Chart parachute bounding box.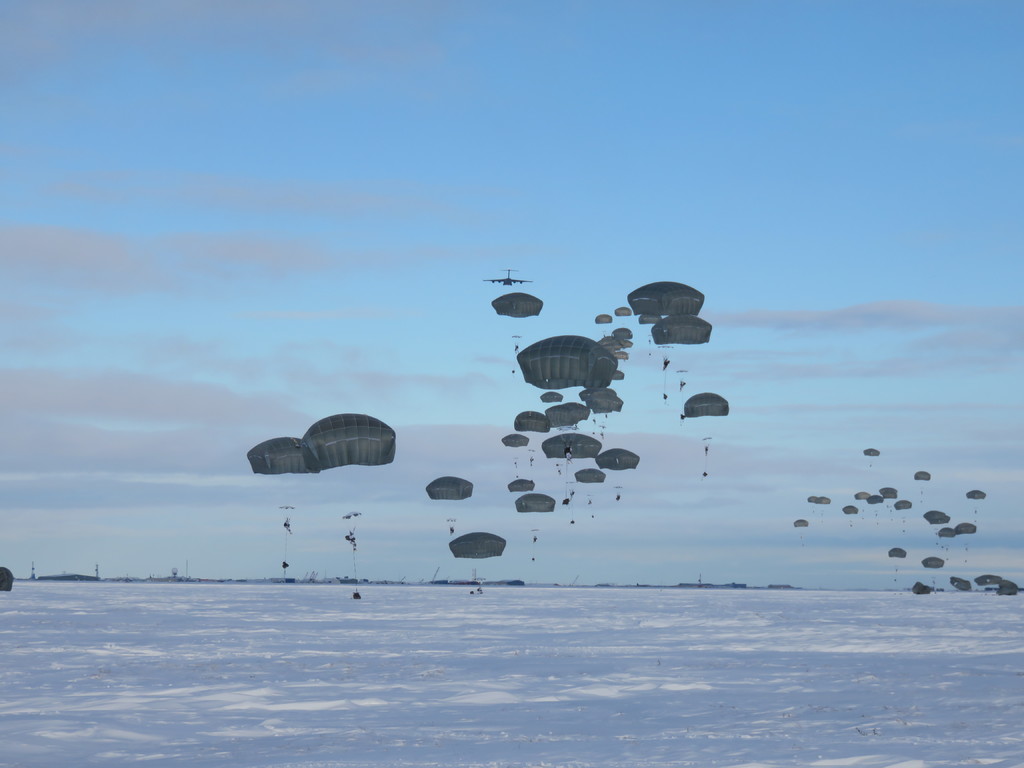
Charted: box=[620, 336, 632, 356].
